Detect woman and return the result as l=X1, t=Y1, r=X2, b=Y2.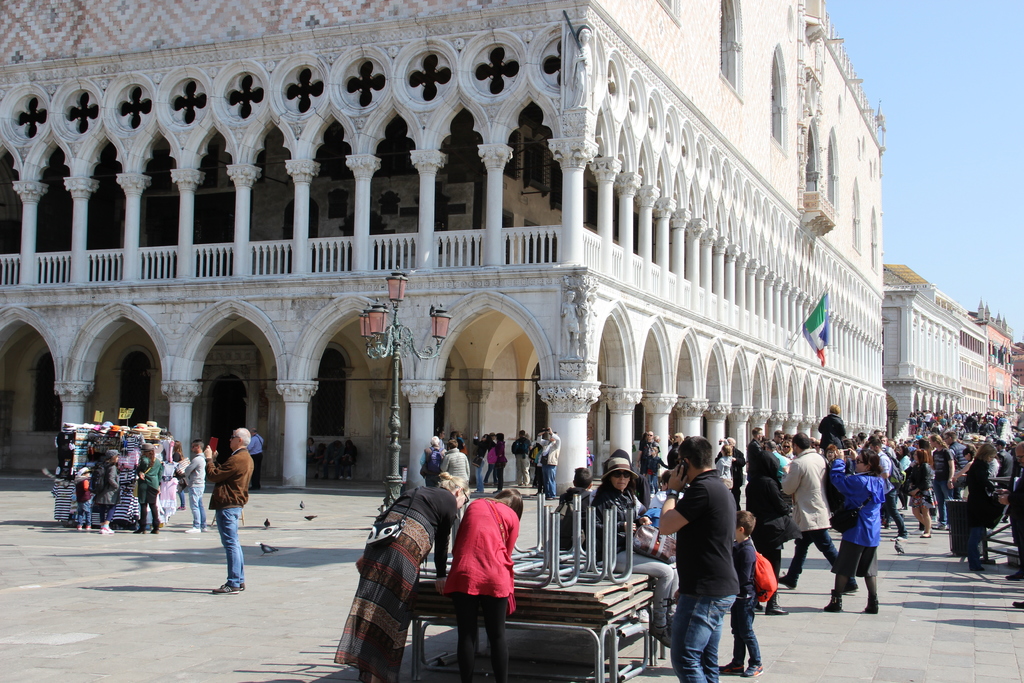
l=902, t=442, r=935, b=546.
